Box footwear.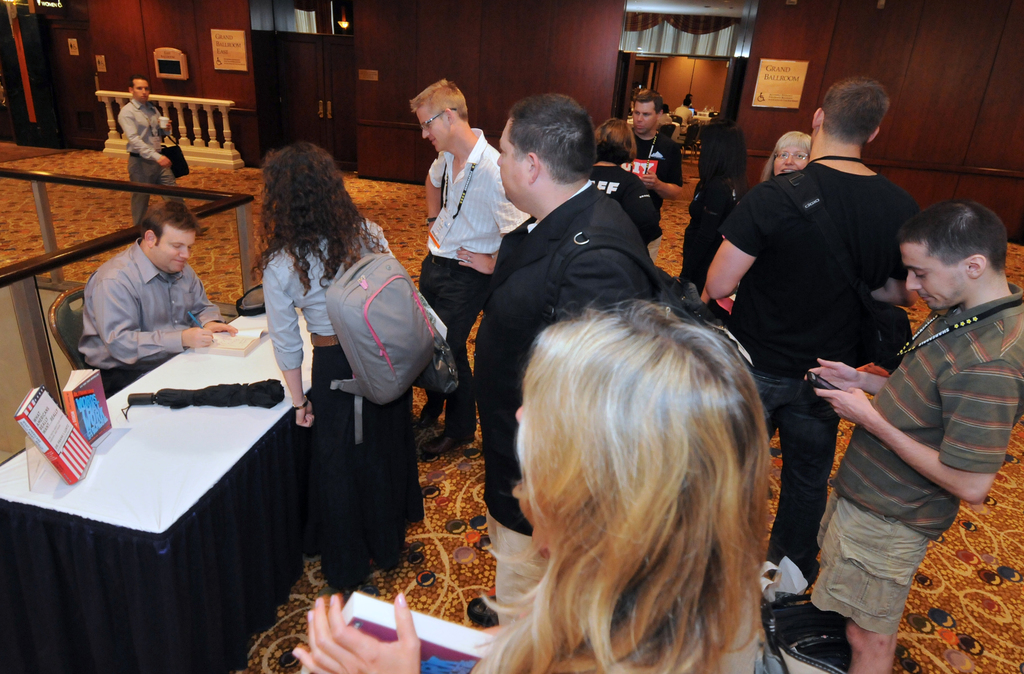
(414, 386, 447, 423).
